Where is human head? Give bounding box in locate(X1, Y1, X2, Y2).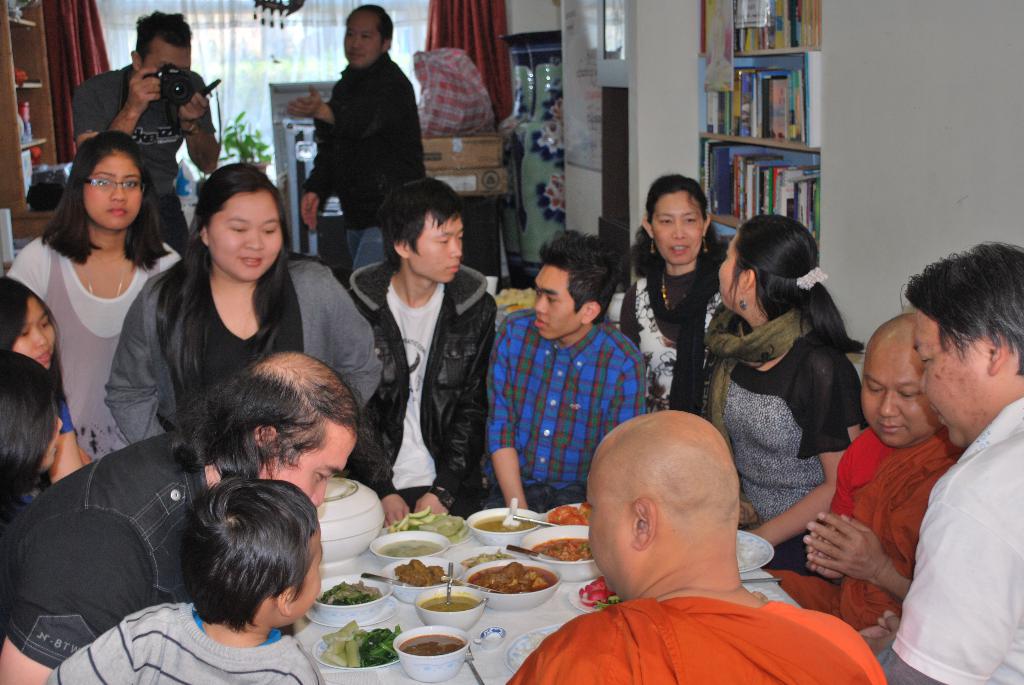
locate(129, 11, 193, 70).
